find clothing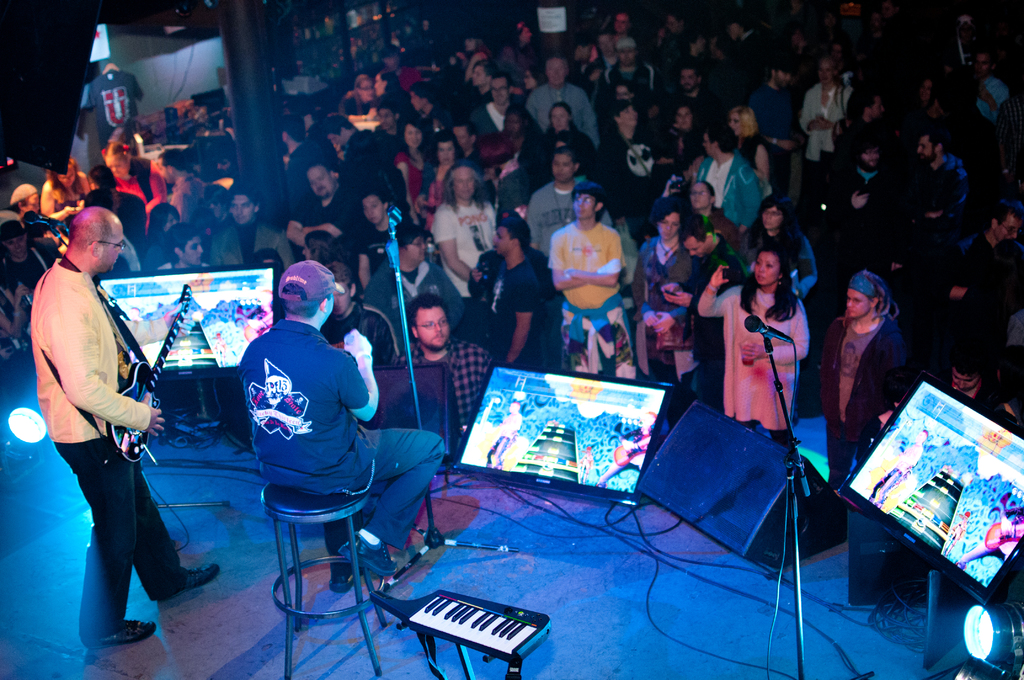
210,216,299,271
